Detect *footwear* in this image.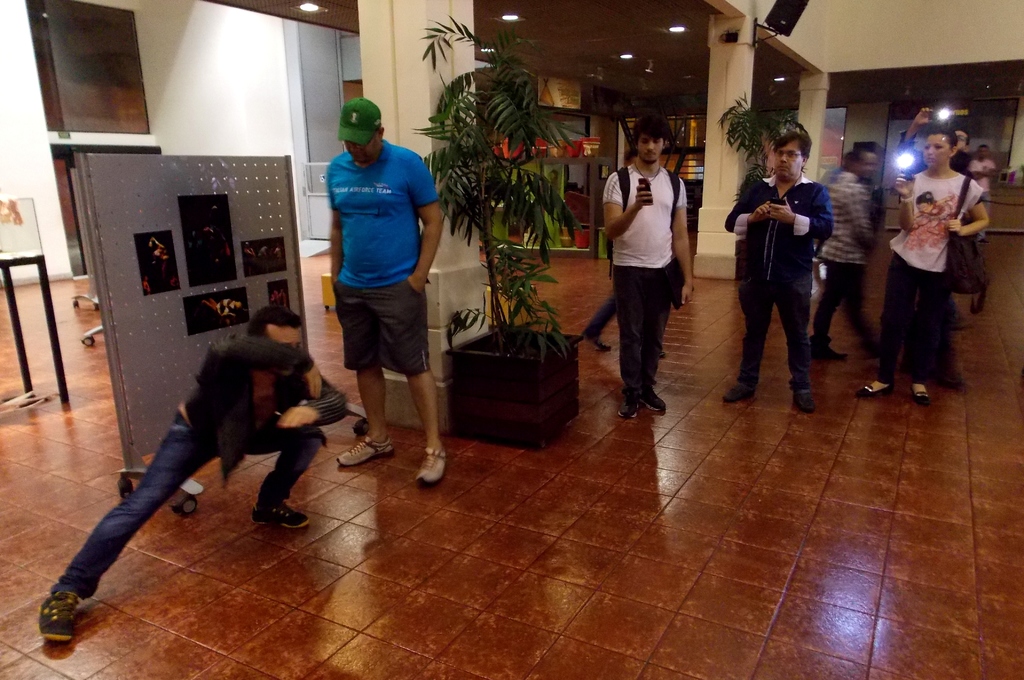
Detection: Rect(858, 385, 888, 395).
